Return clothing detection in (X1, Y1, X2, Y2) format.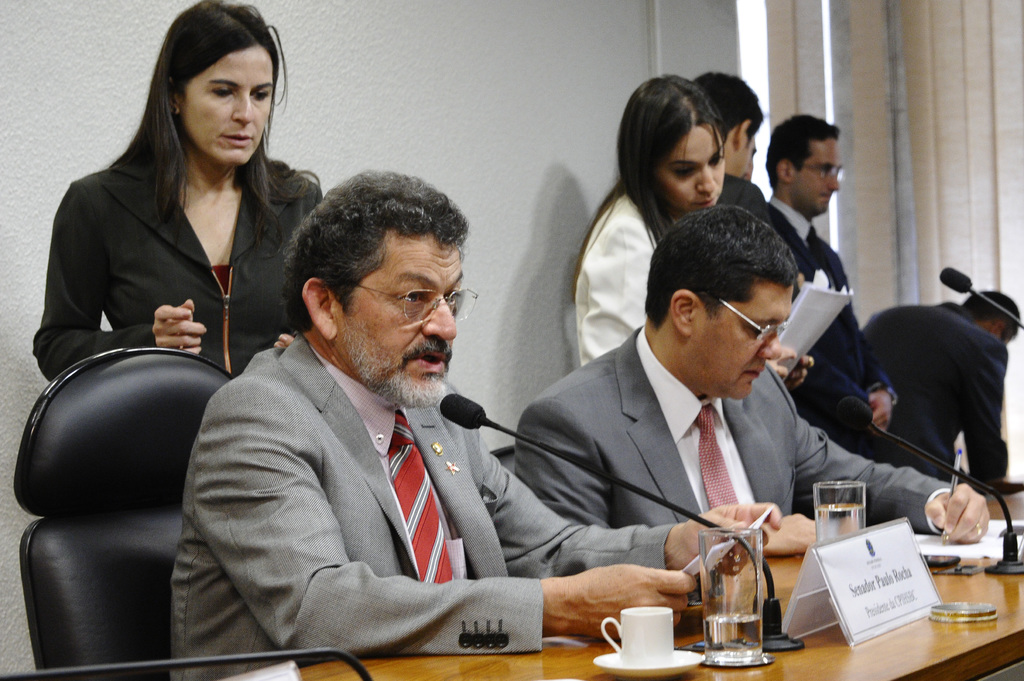
(163, 295, 568, 662).
